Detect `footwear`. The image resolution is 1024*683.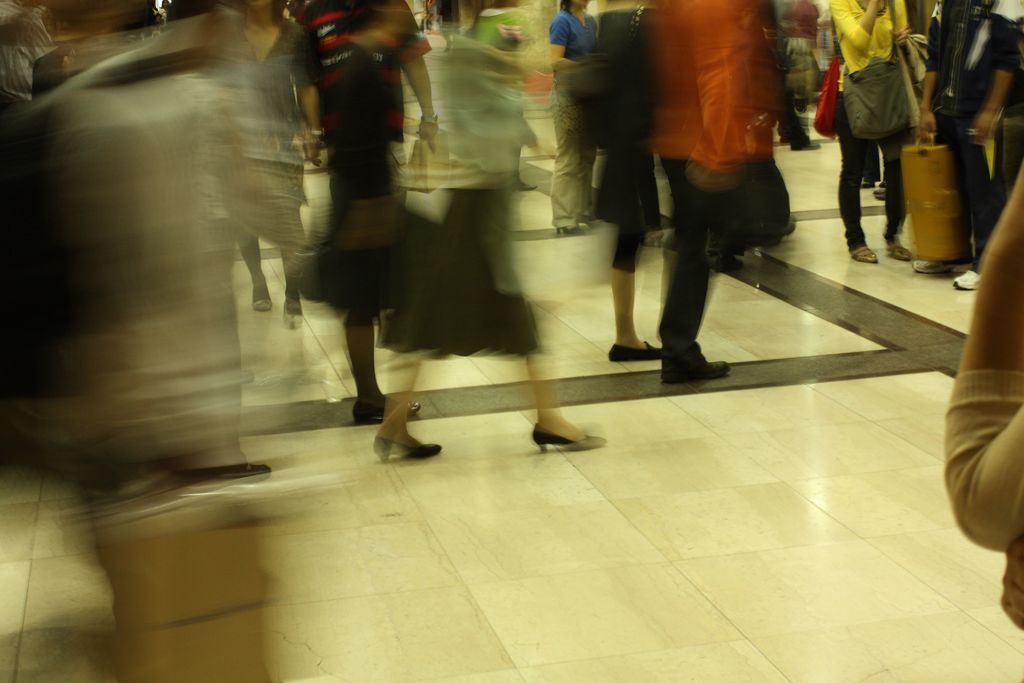
box=[609, 344, 665, 358].
